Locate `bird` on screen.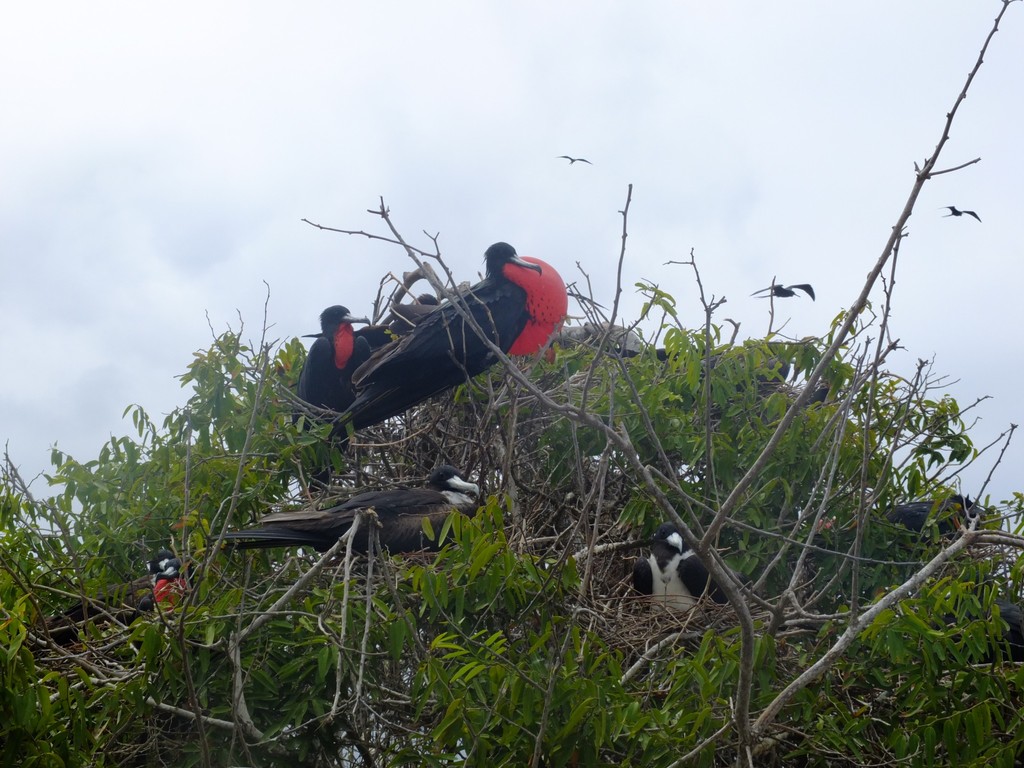
On screen at region(38, 549, 189, 657).
